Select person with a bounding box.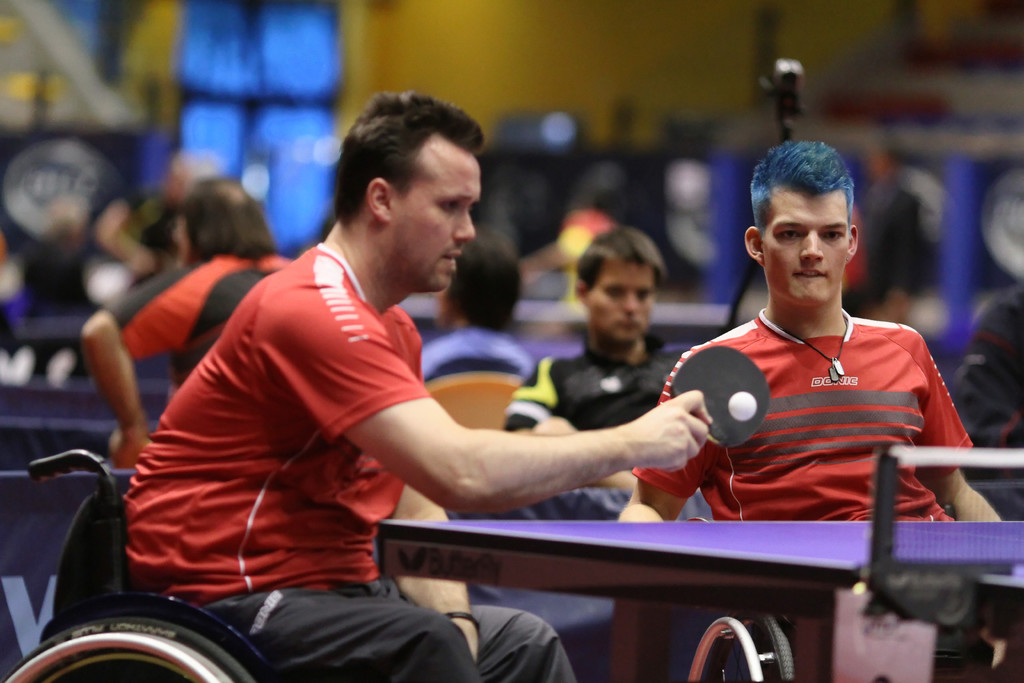
rect(500, 227, 697, 487).
